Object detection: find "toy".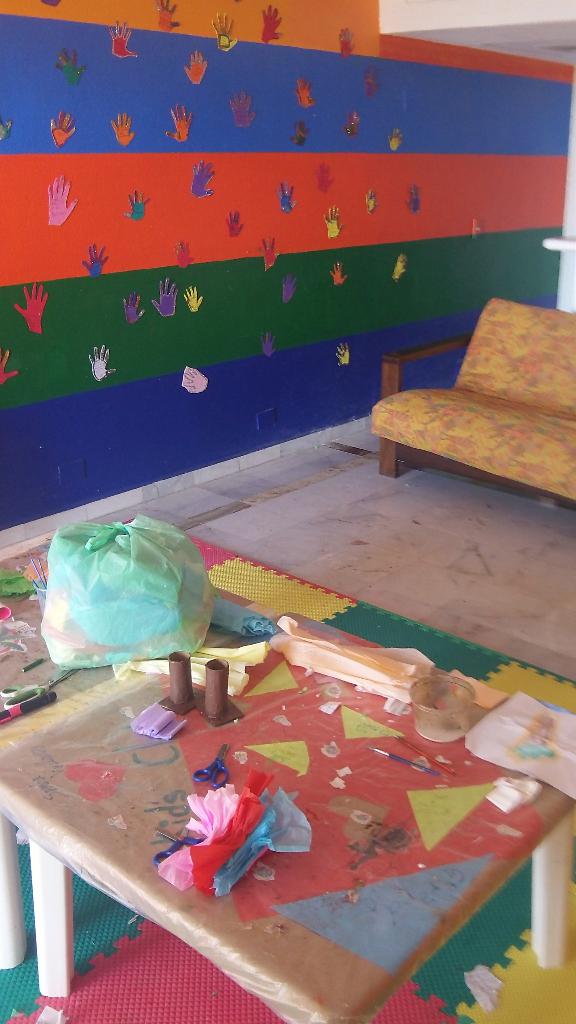
l=52, t=108, r=76, b=155.
